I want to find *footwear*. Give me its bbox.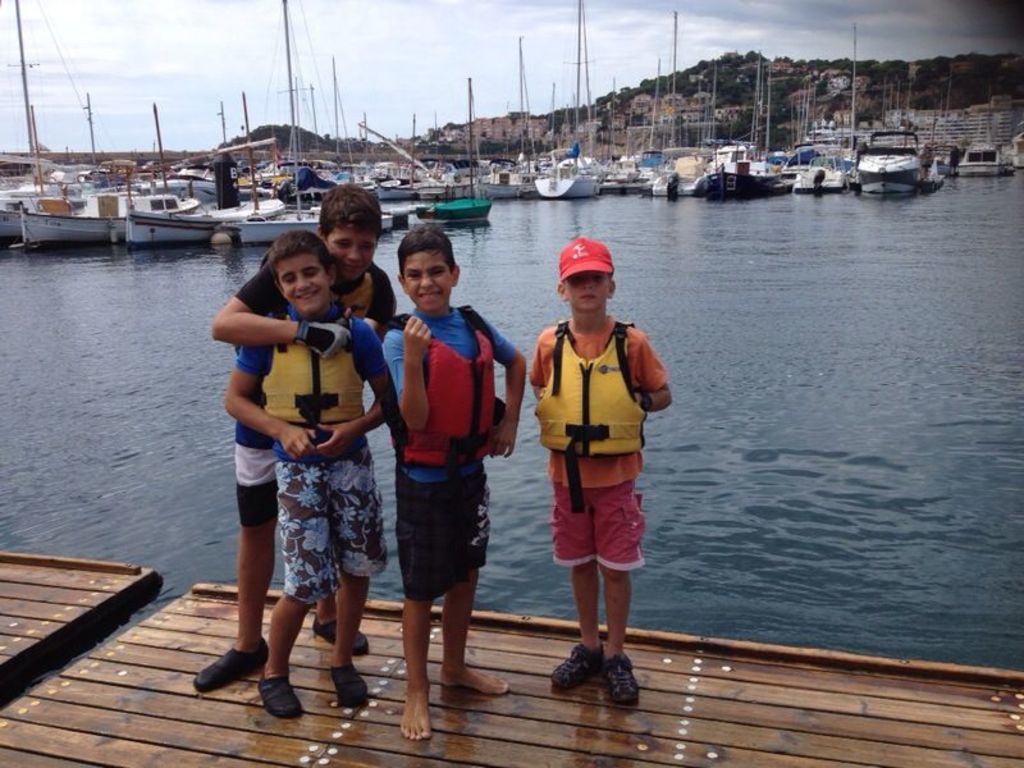
[310, 613, 366, 654].
